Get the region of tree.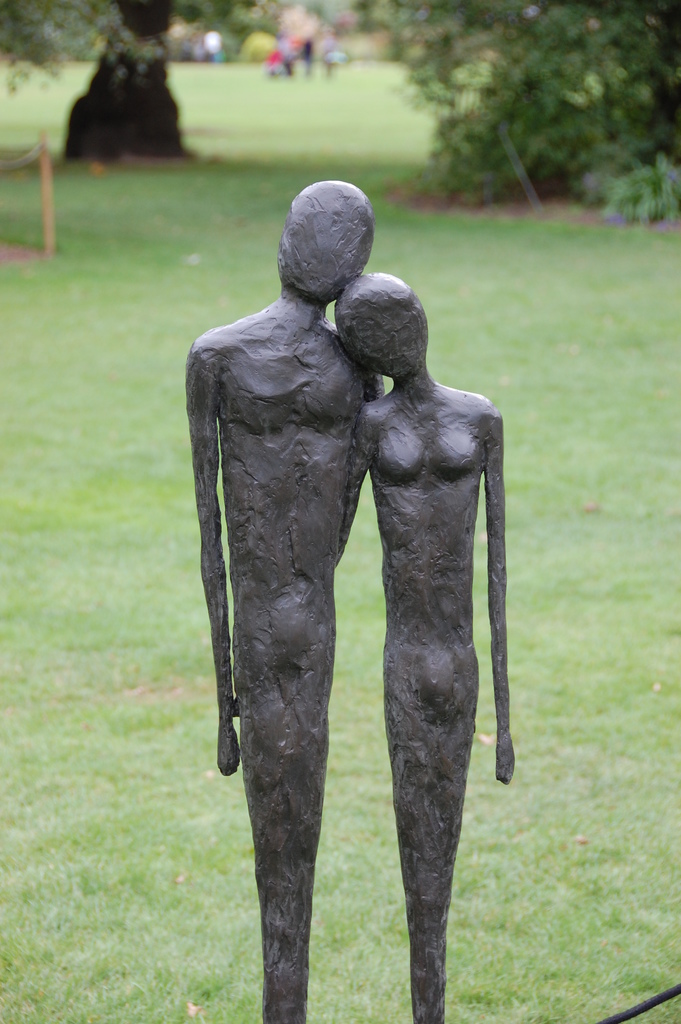
<region>0, 0, 267, 155</region>.
